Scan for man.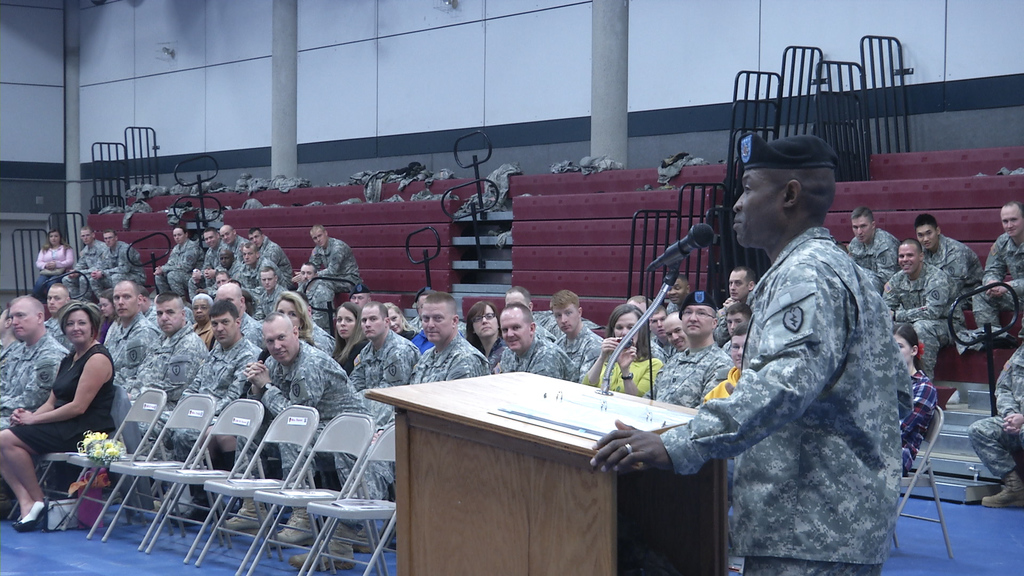
Scan result: 184/225/227/290.
